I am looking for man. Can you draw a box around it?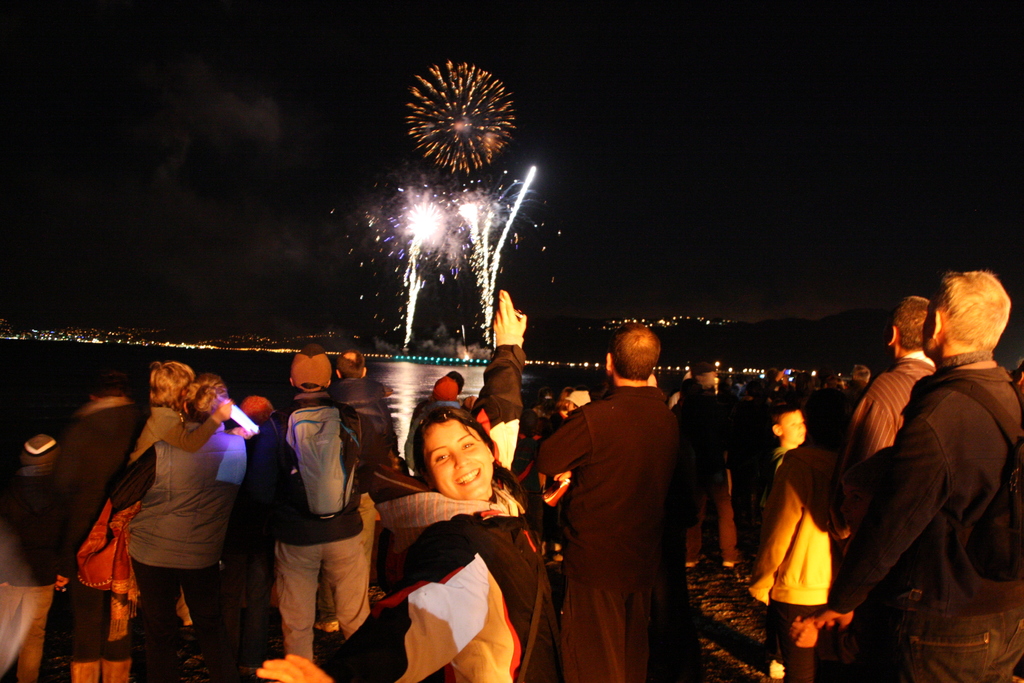
Sure, the bounding box is bbox(539, 322, 694, 682).
